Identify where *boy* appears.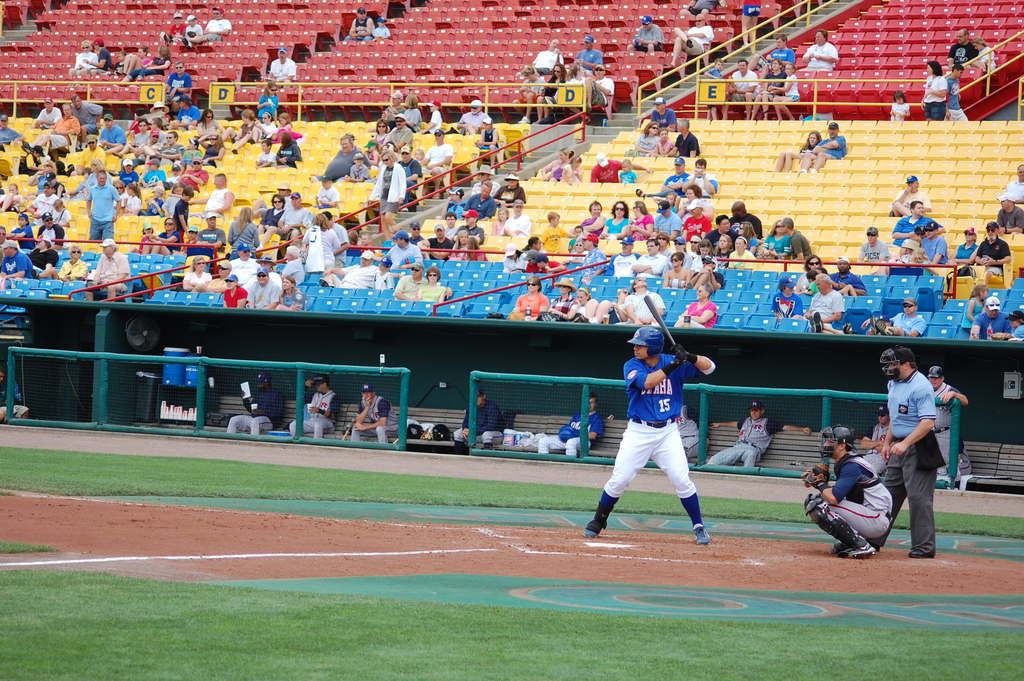
Appears at pyautogui.locateOnScreen(159, 164, 180, 188).
